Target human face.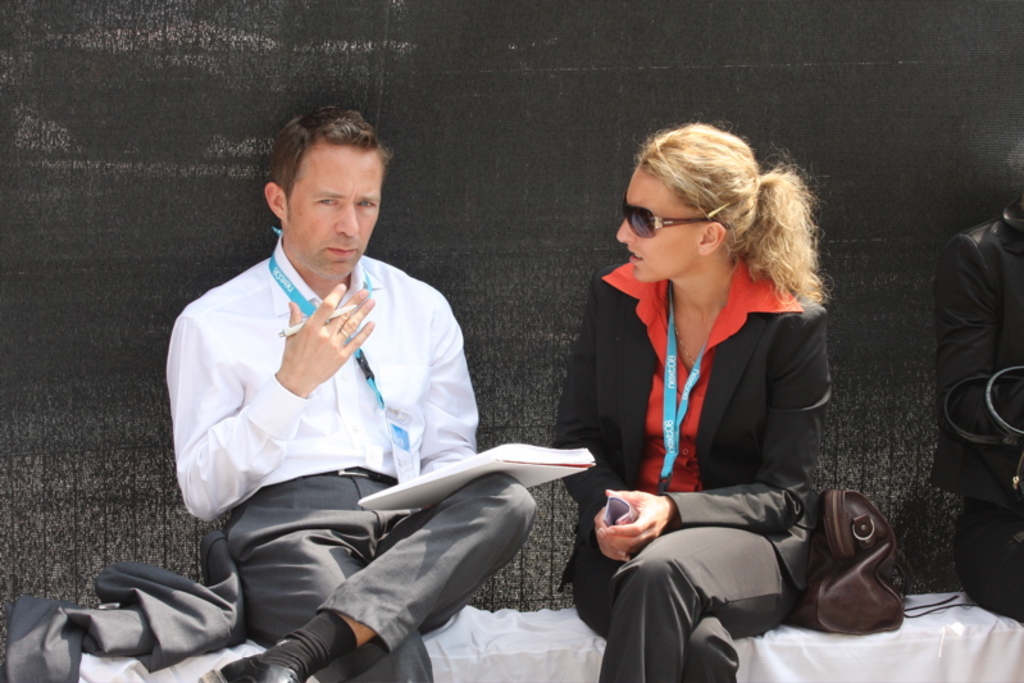
Target region: pyautogui.locateOnScreen(616, 167, 710, 274).
